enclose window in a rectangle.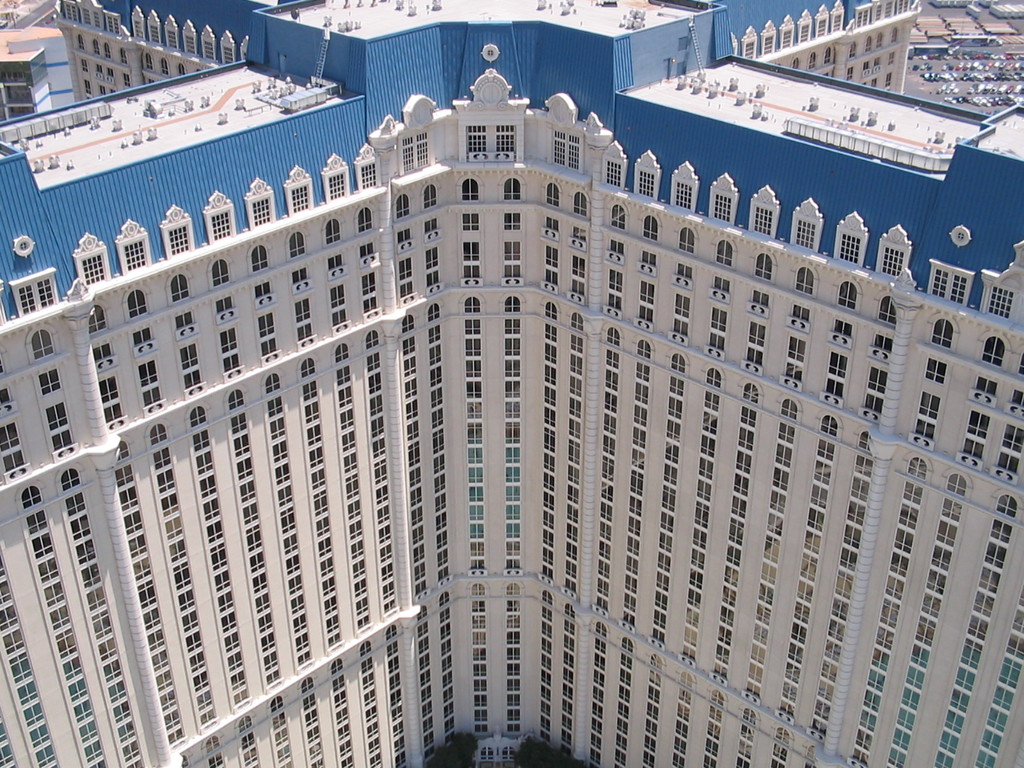
[657,484,675,511].
